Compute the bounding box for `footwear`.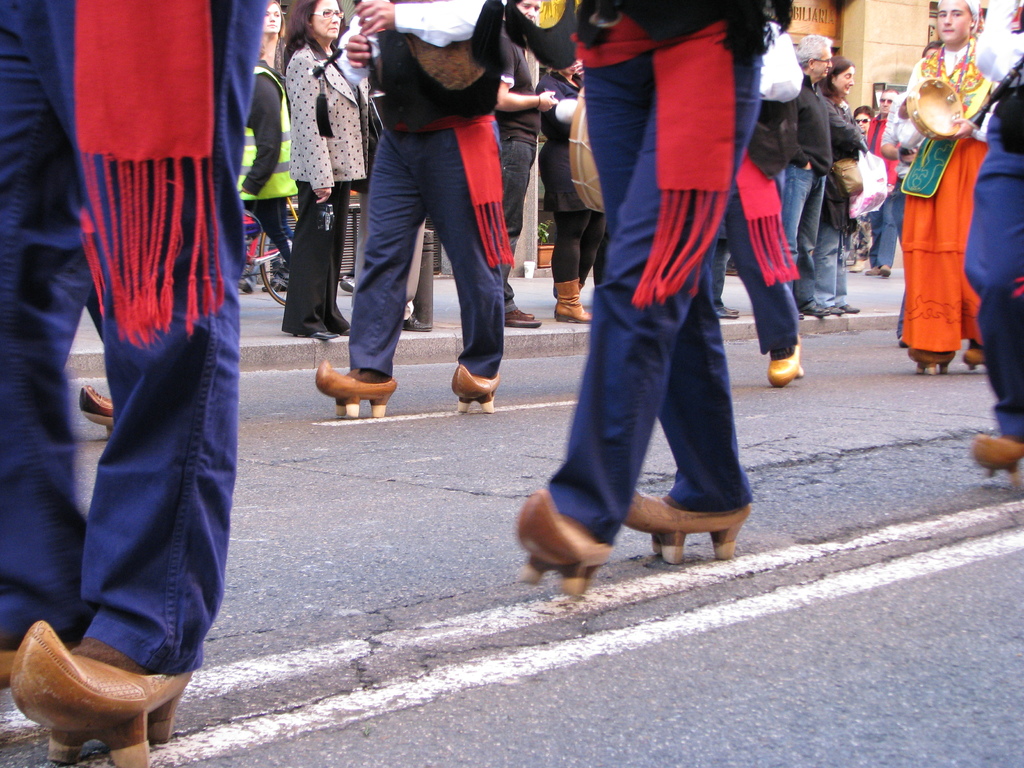
{"left": 841, "top": 298, "right": 860, "bottom": 314}.
